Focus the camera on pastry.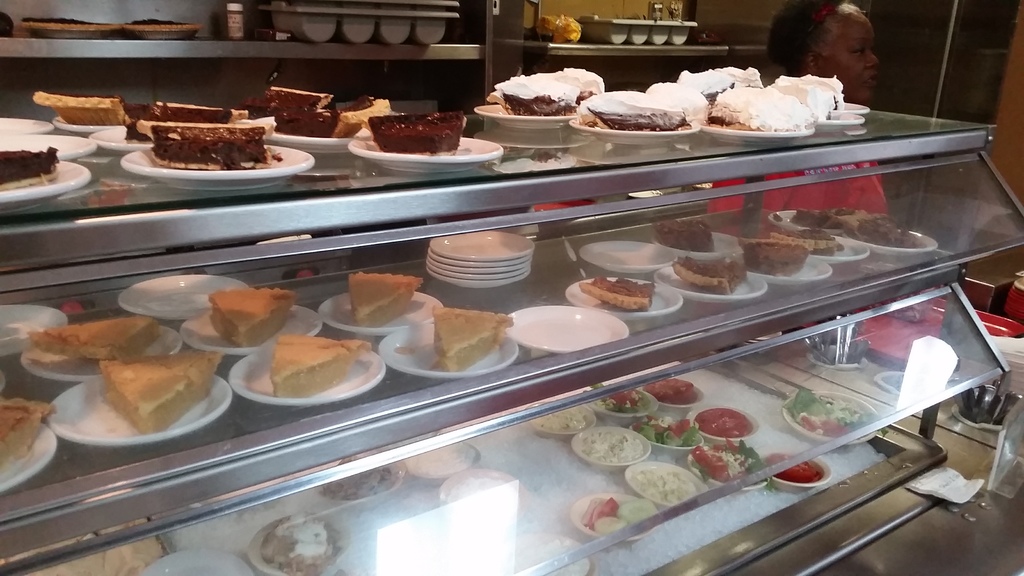
Focus region: x1=268 y1=88 x2=383 y2=136.
